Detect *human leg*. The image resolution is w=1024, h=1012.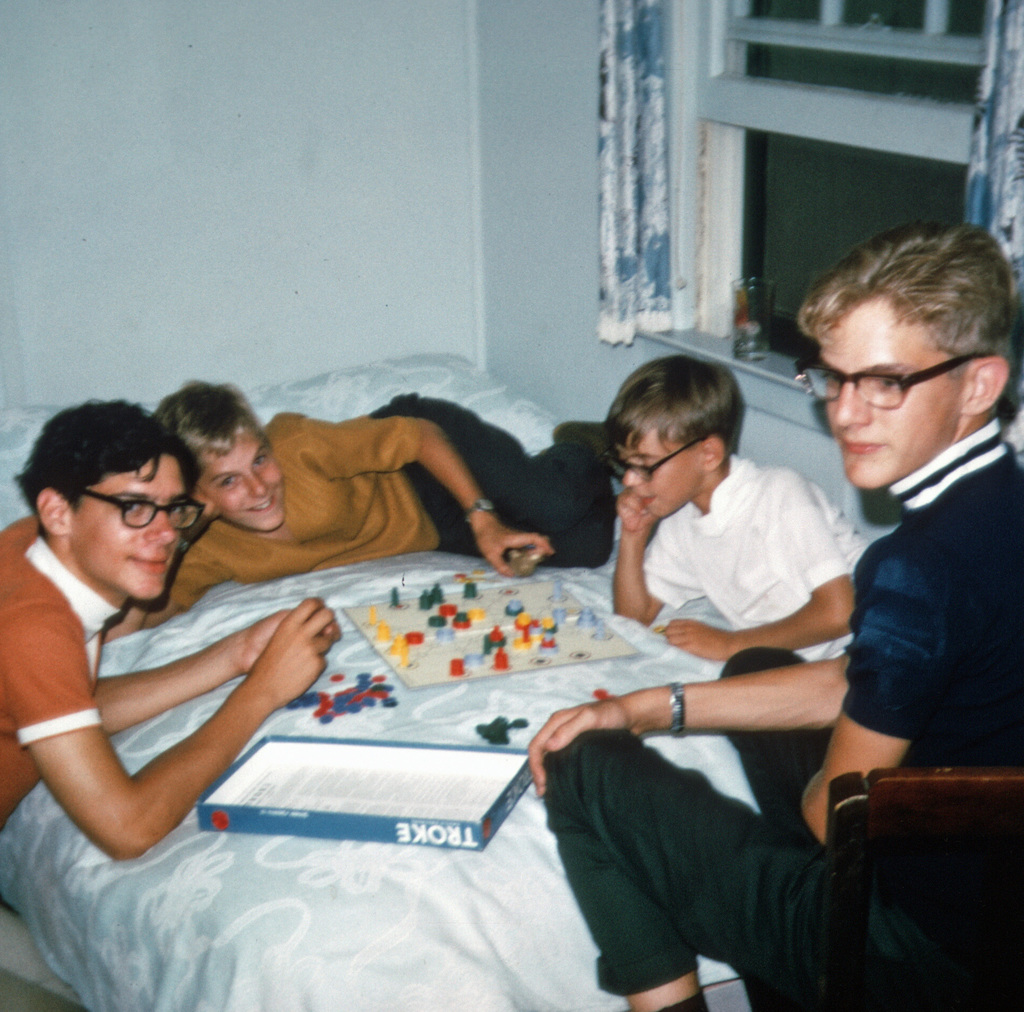
l=545, t=726, r=964, b=1011.
